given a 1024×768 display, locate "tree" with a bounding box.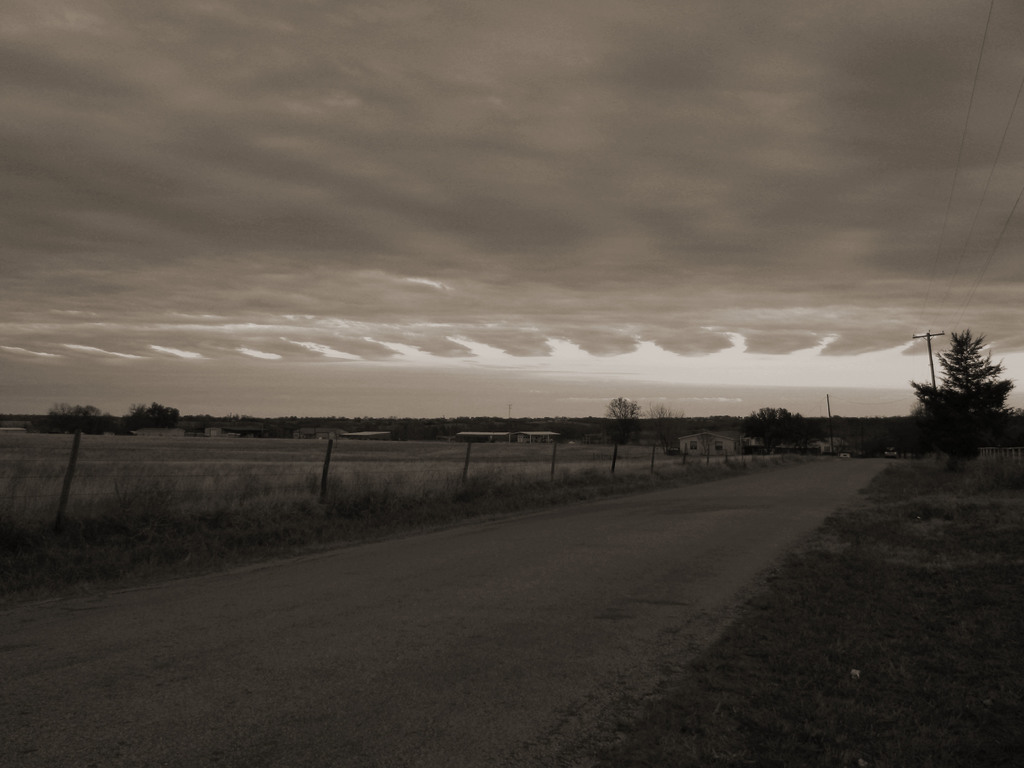
Located: rect(916, 336, 1011, 475).
